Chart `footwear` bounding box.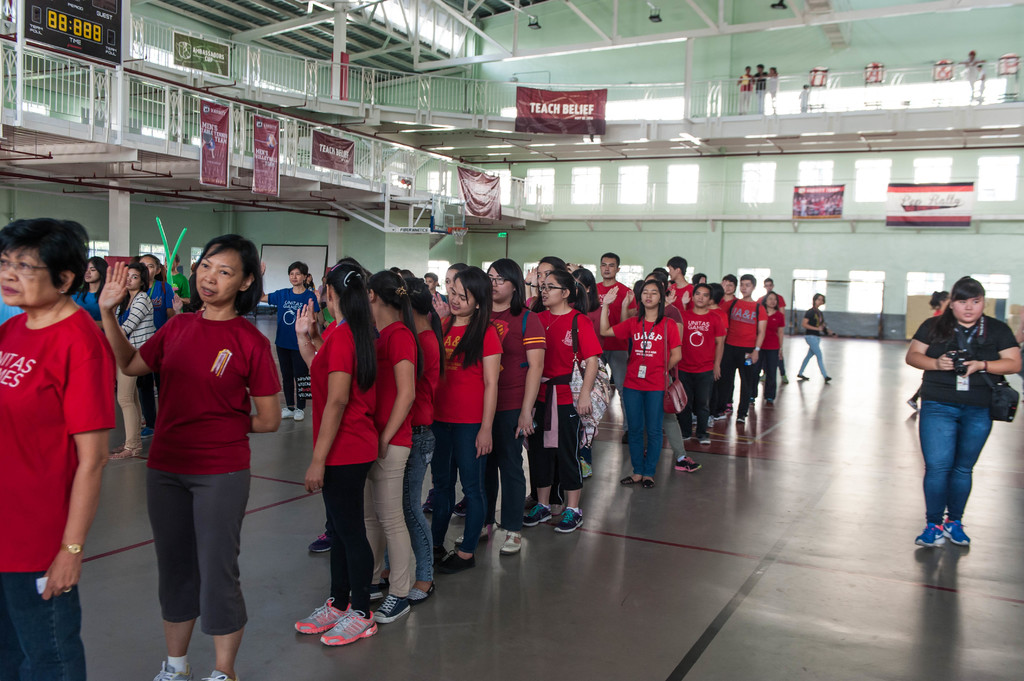
Charted: rect(524, 503, 553, 529).
